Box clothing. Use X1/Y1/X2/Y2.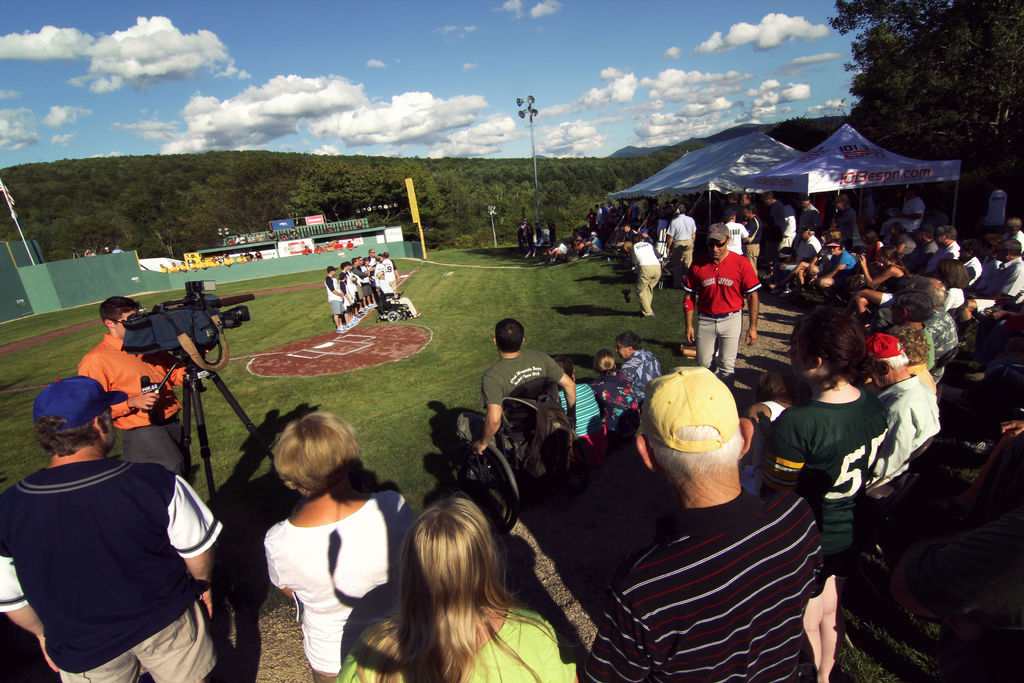
326/276/340/315.
